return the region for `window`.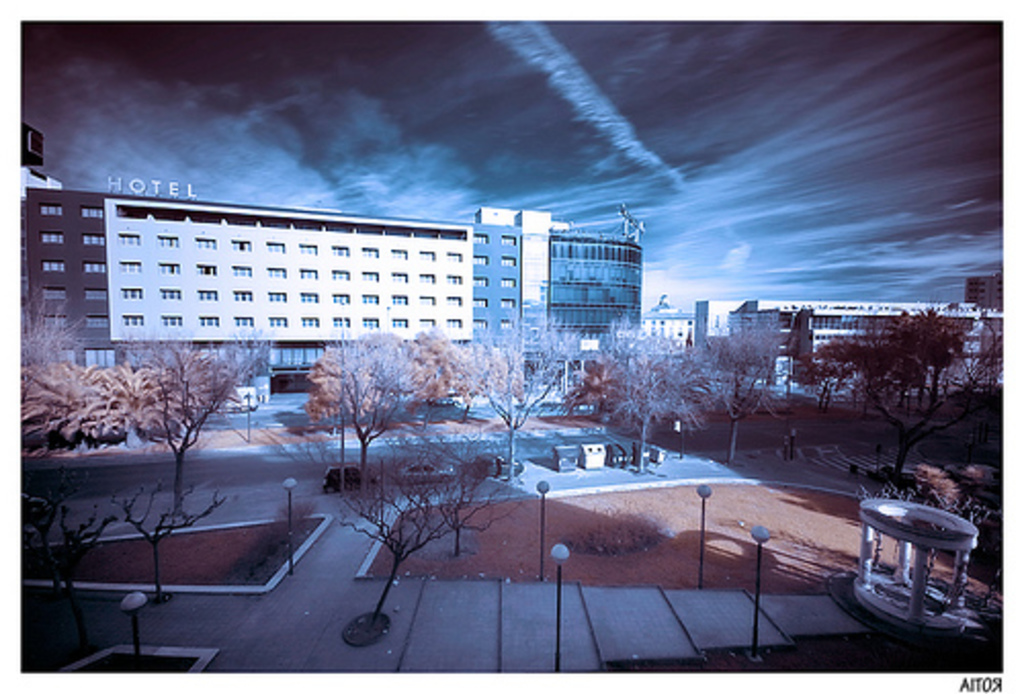
rect(358, 313, 381, 334).
